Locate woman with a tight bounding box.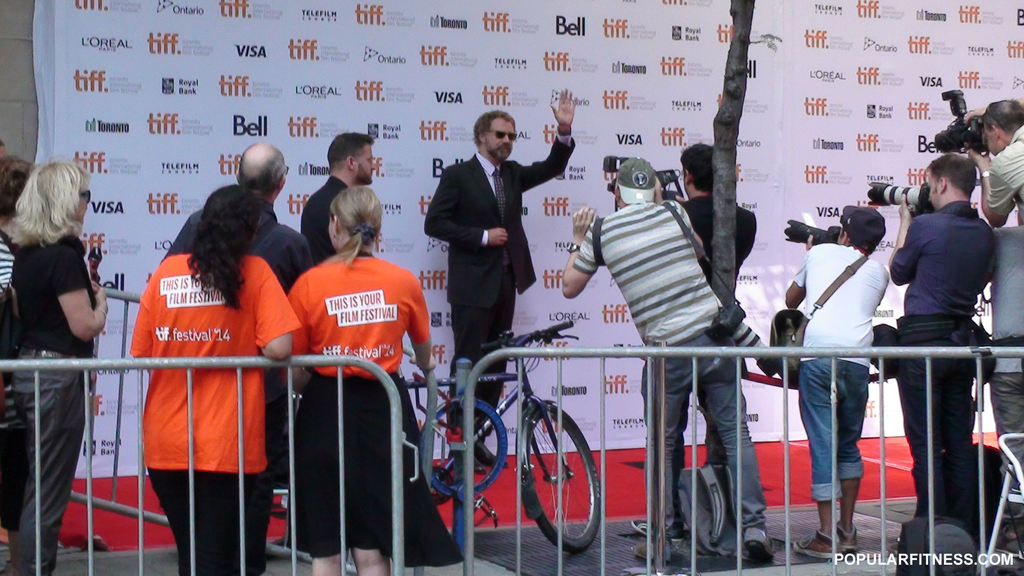
282, 186, 464, 575.
